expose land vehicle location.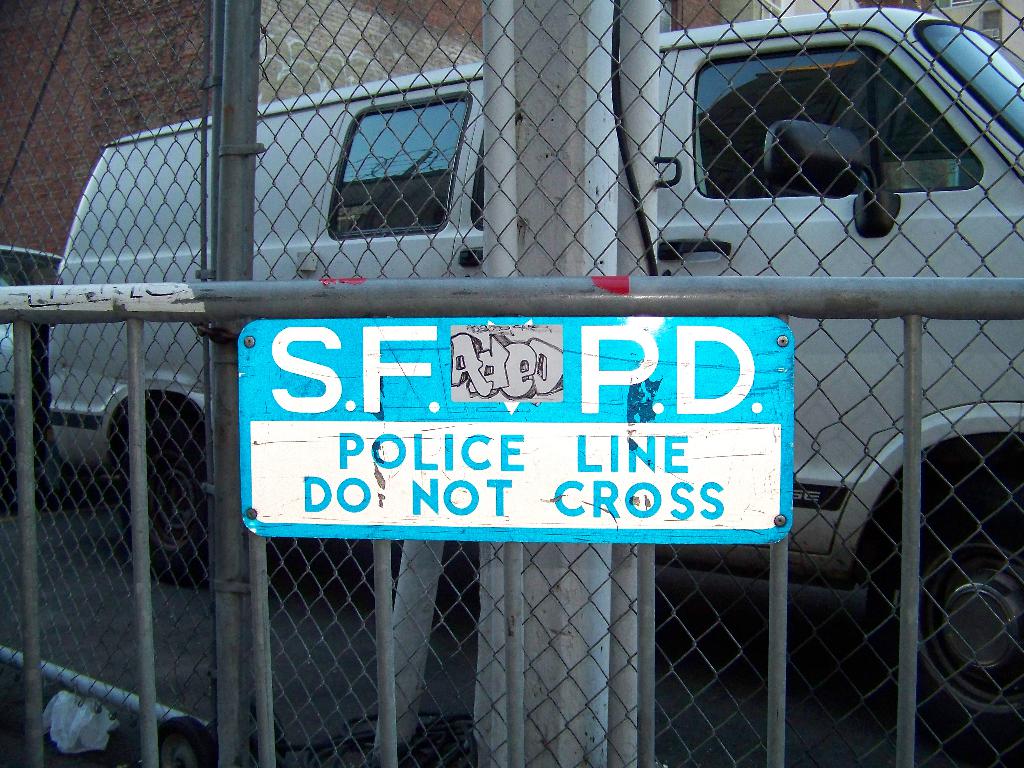
Exposed at 45/8/1023/741.
